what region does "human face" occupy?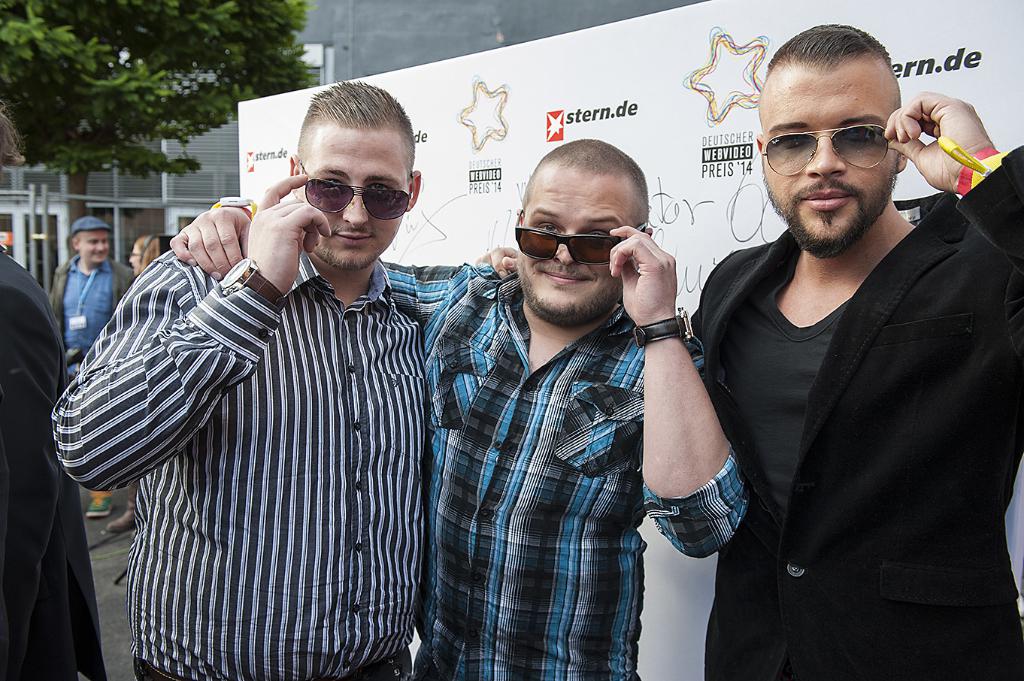
(79,223,112,267).
